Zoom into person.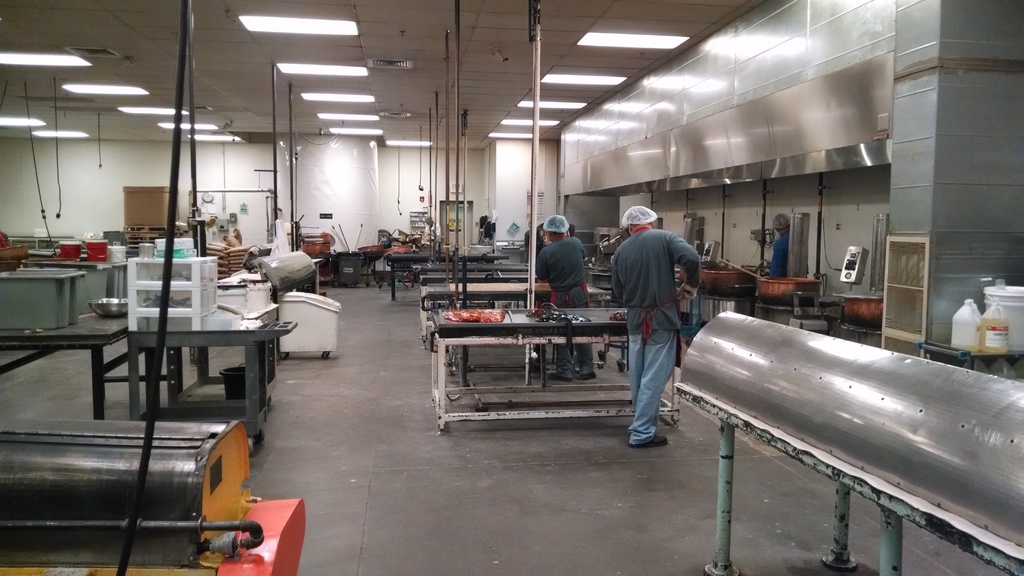
Zoom target: bbox=(530, 211, 595, 381).
